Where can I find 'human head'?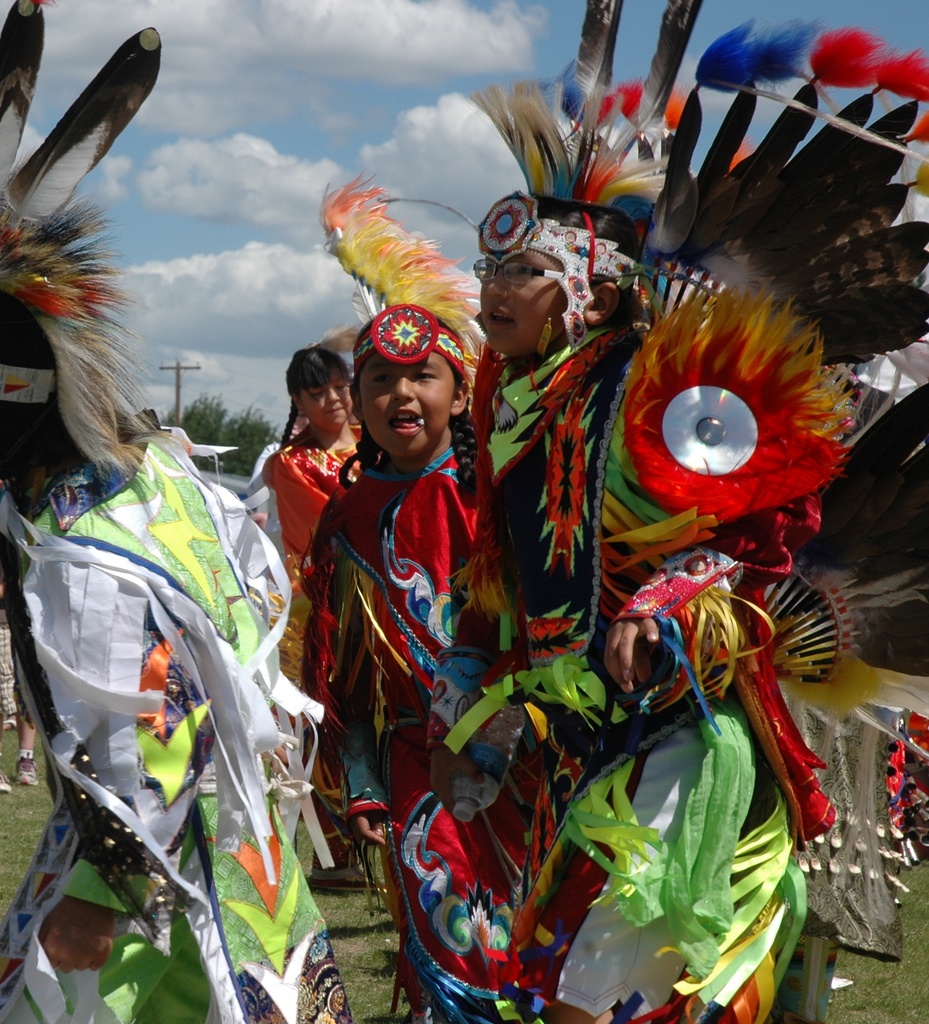
You can find it at [321, 289, 502, 469].
